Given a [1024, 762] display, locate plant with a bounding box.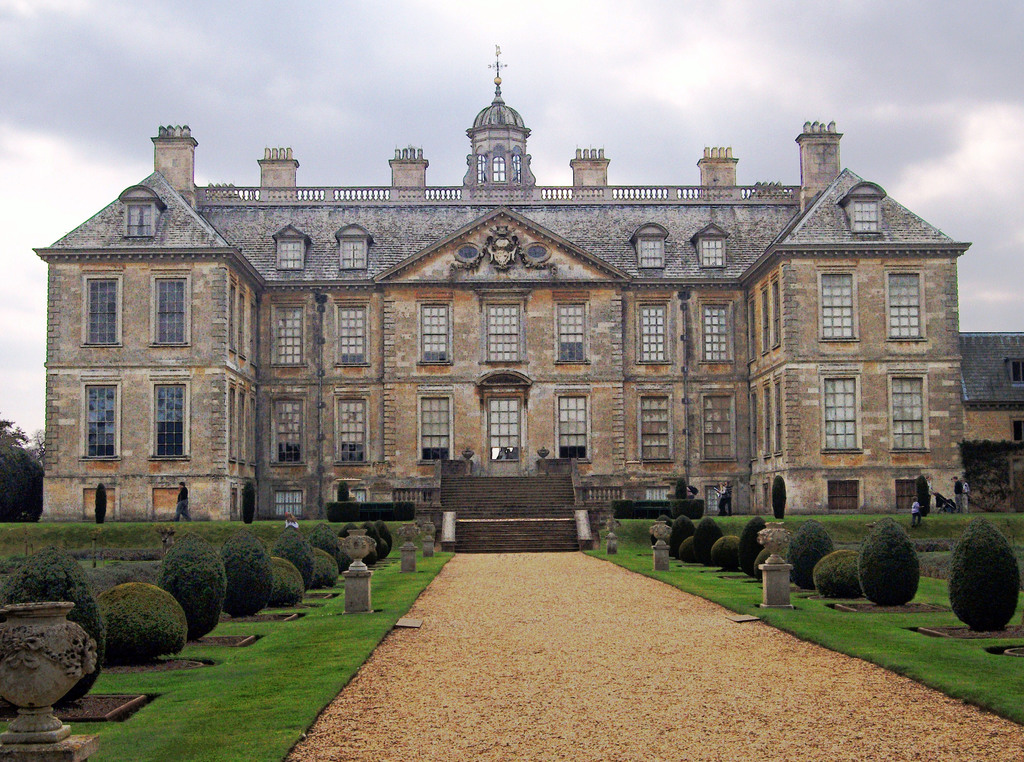
Located: (6,541,104,631).
